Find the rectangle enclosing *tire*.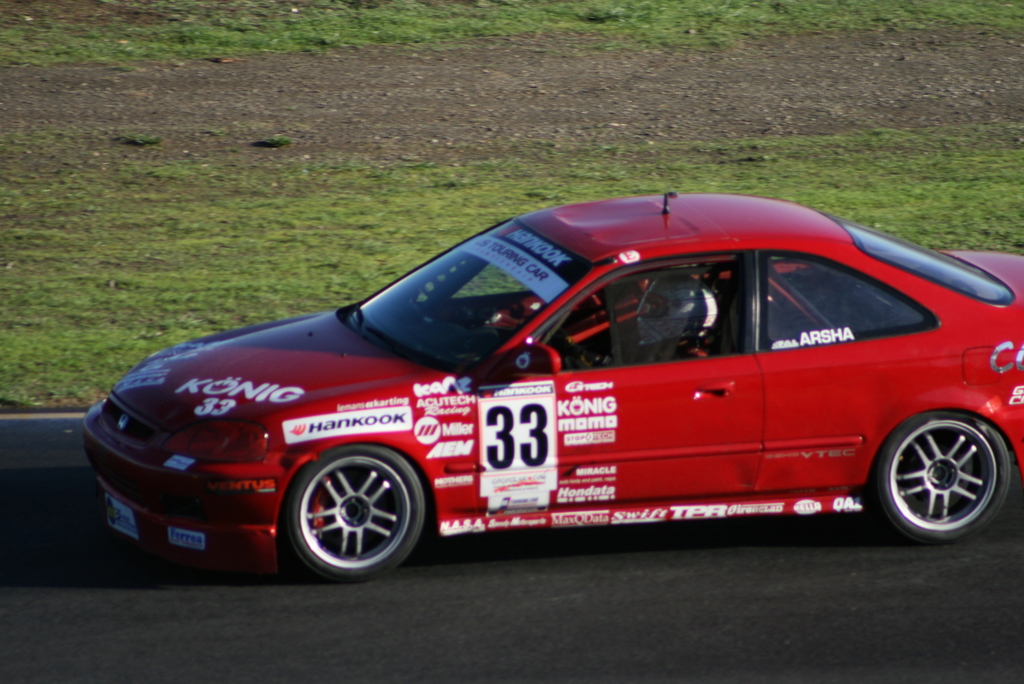
(left=866, top=405, right=1010, bottom=546).
